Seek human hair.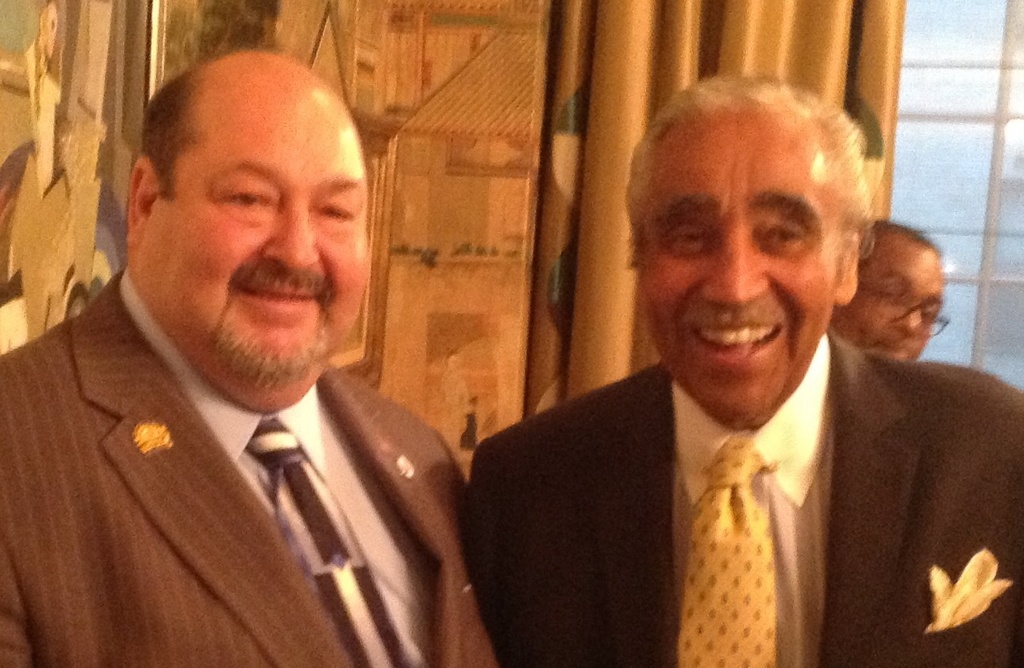
[871,217,941,255].
